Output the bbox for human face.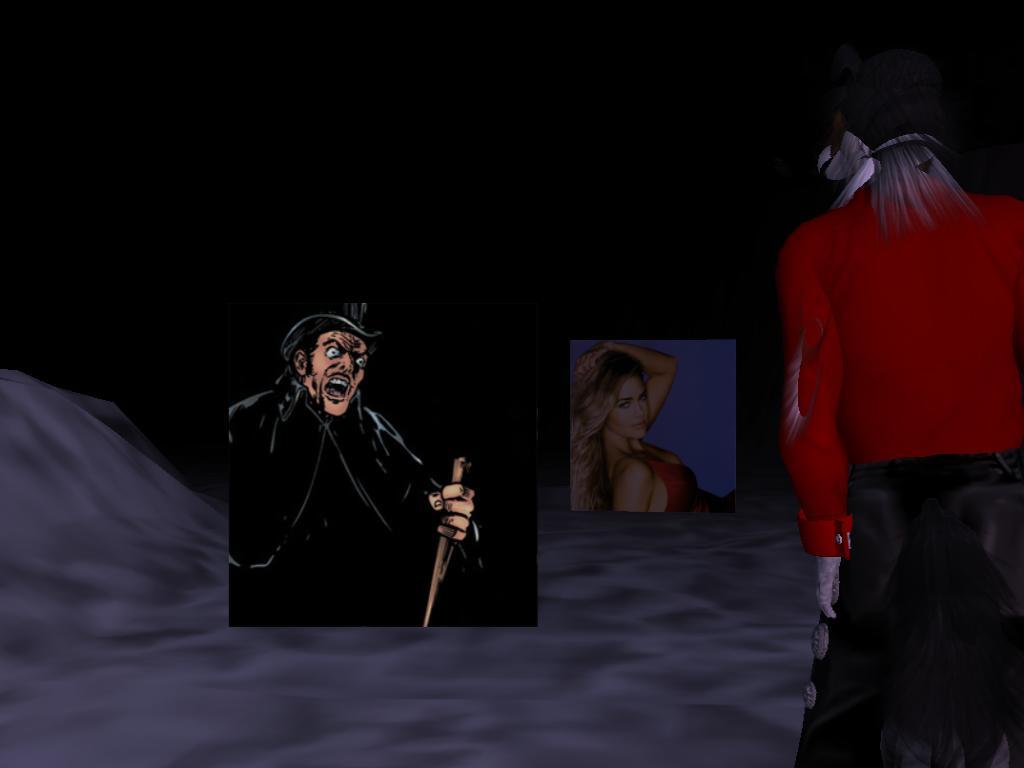
x1=301 y1=335 x2=371 y2=416.
